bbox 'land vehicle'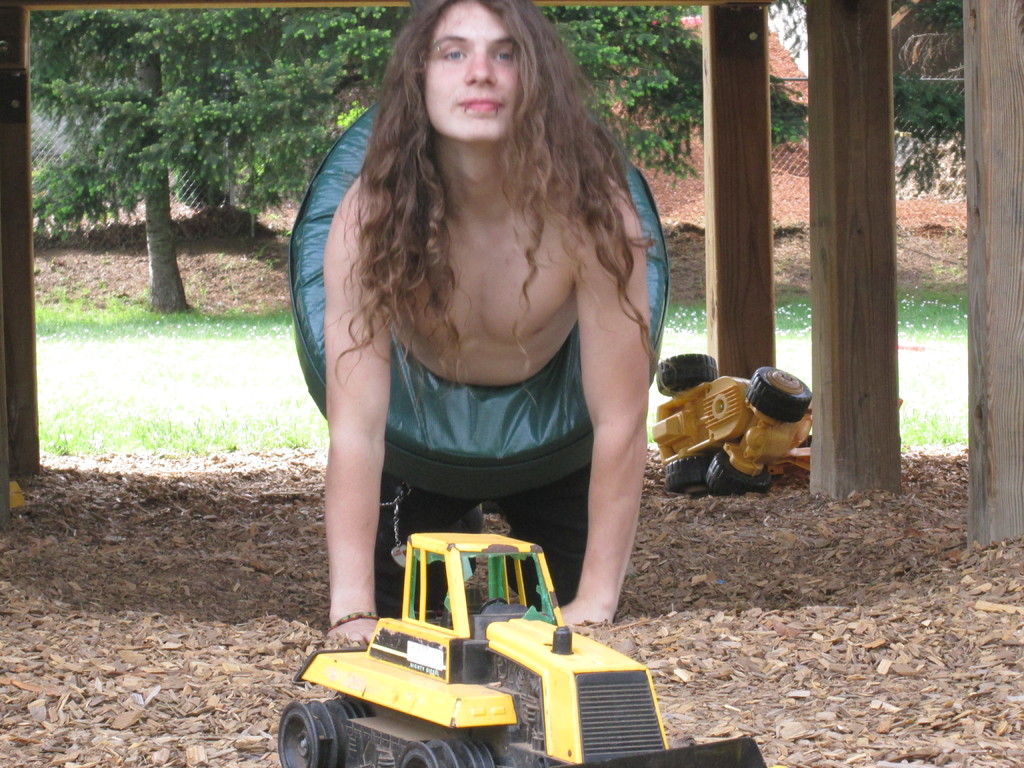
<region>278, 539, 662, 761</region>
